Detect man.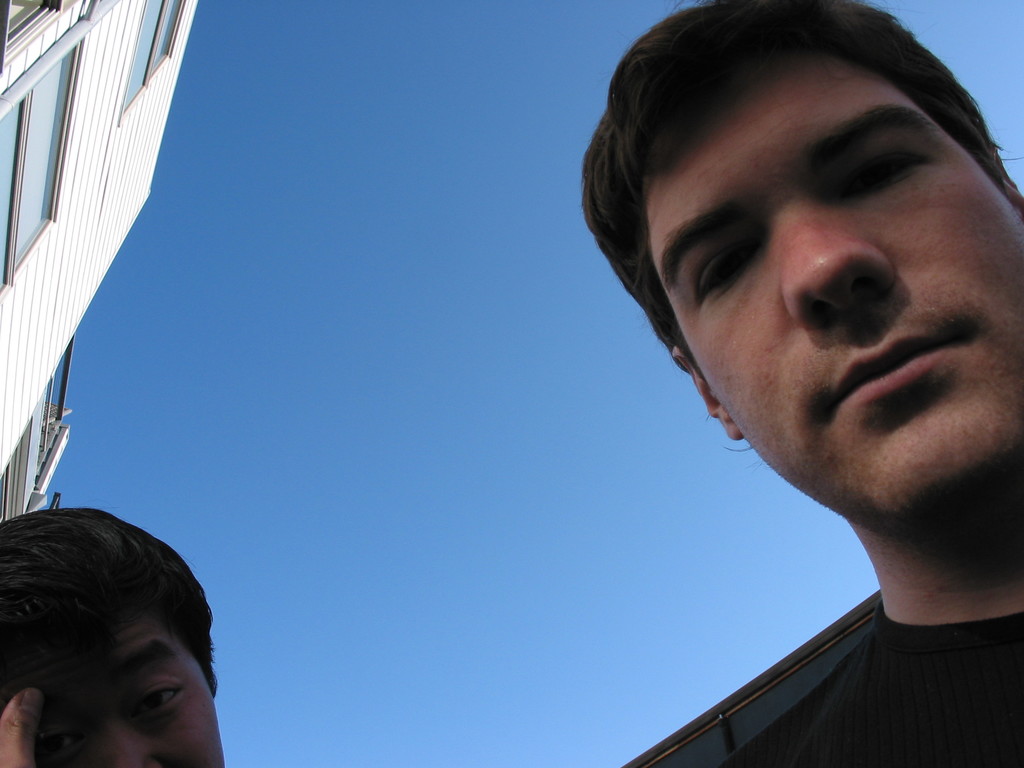
Detected at 585, 0, 1023, 767.
